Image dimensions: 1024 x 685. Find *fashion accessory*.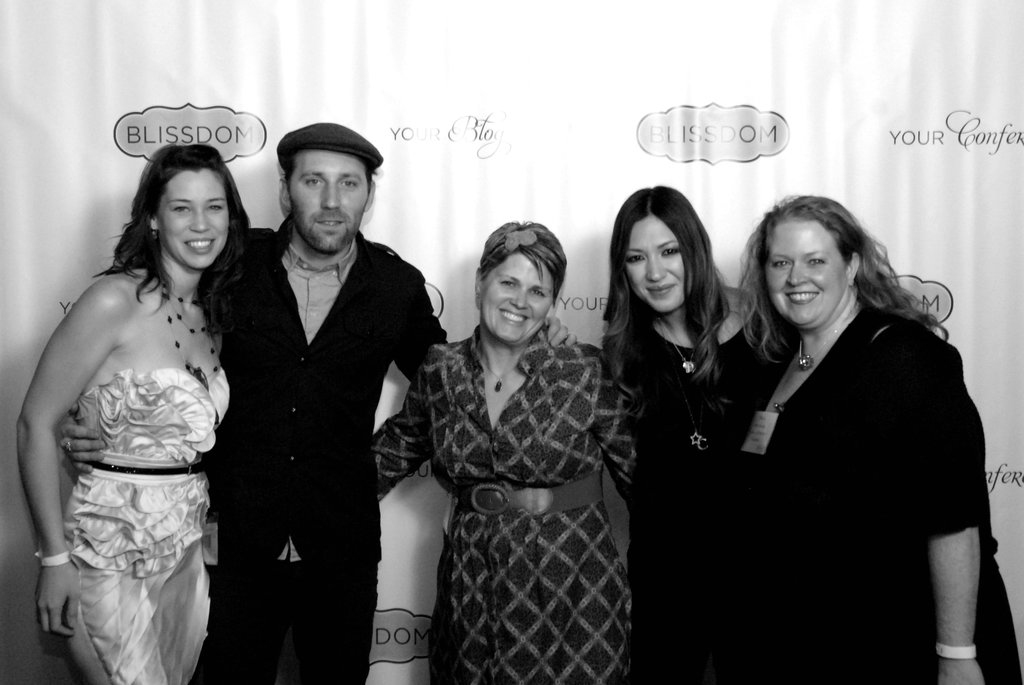
locate(160, 280, 220, 388).
